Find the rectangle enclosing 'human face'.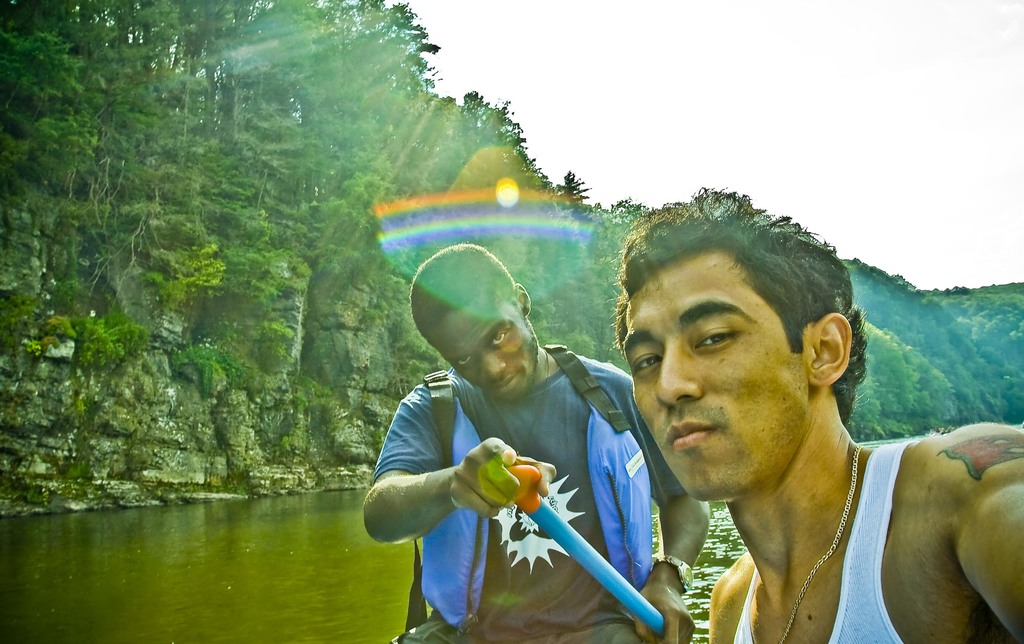
box=[433, 298, 538, 403].
